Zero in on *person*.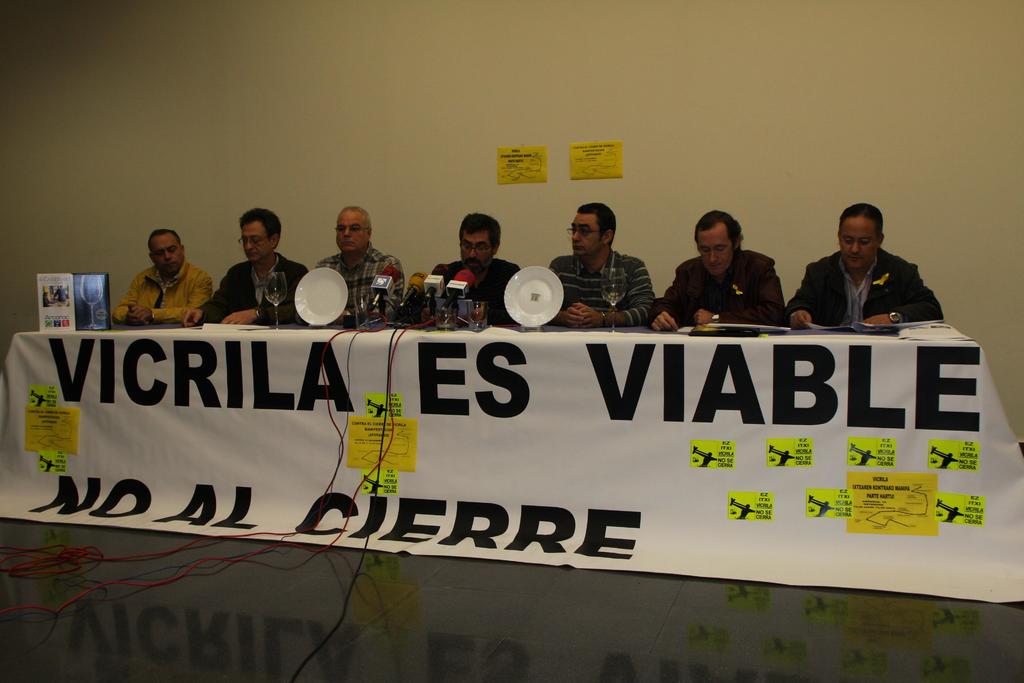
Zeroed in: (left=646, top=211, right=791, bottom=329).
